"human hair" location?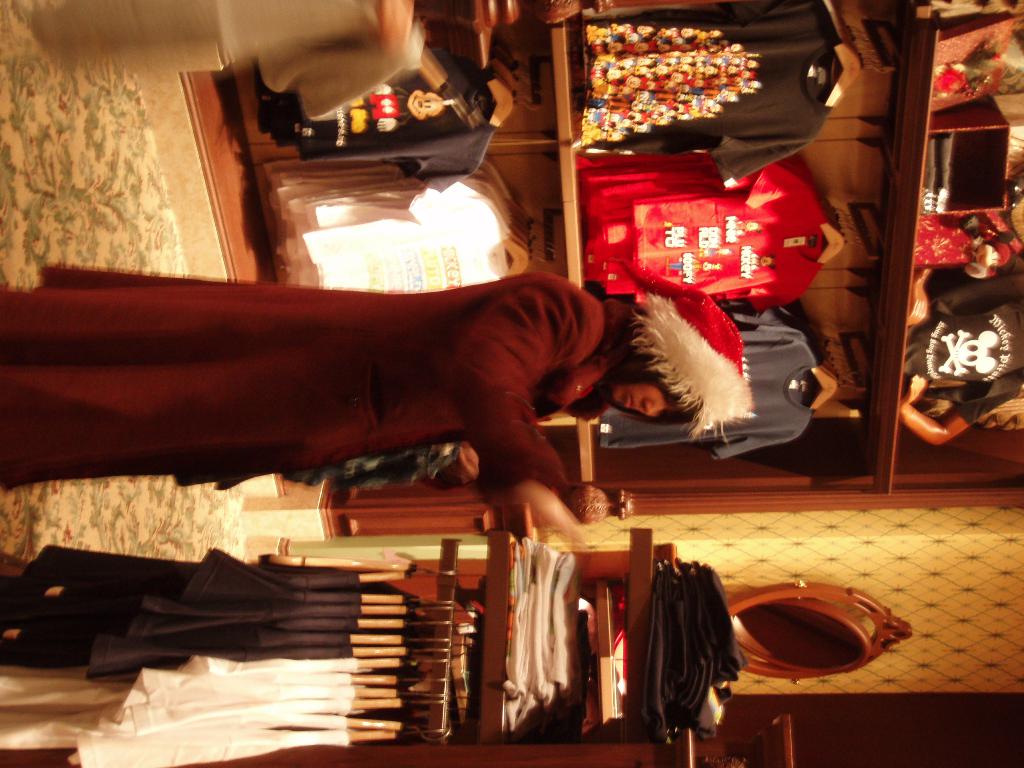
crop(593, 339, 701, 428)
